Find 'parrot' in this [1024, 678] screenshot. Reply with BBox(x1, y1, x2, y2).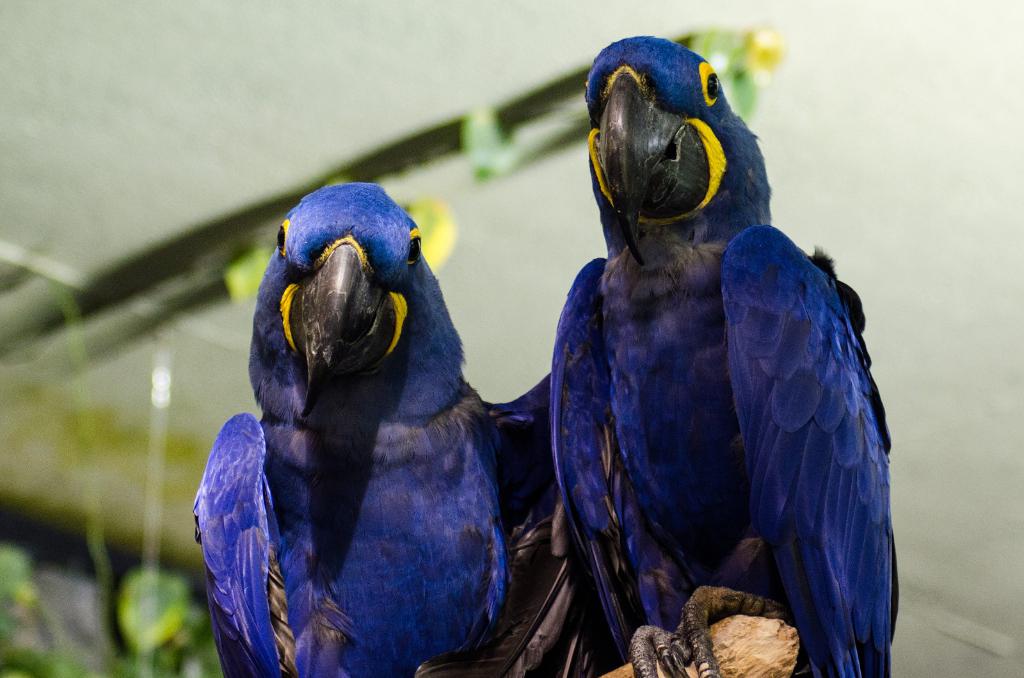
BBox(543, 34, 897, 677).
